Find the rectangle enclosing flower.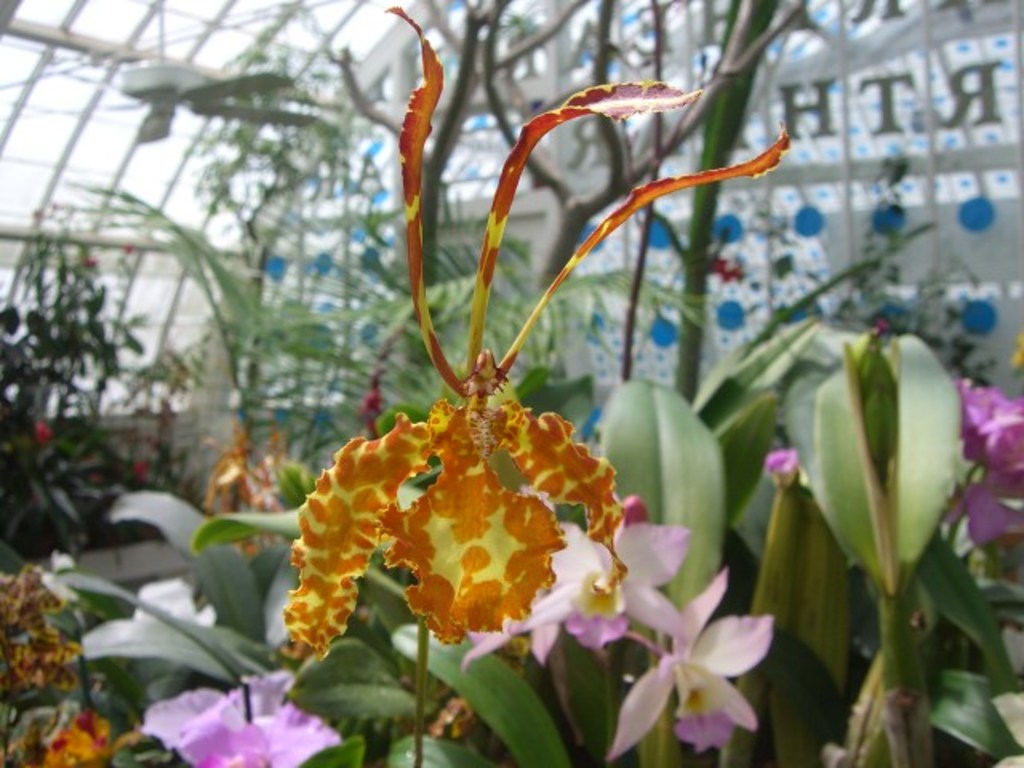
(x1=128, y1=453, x2=147, y2=483).
